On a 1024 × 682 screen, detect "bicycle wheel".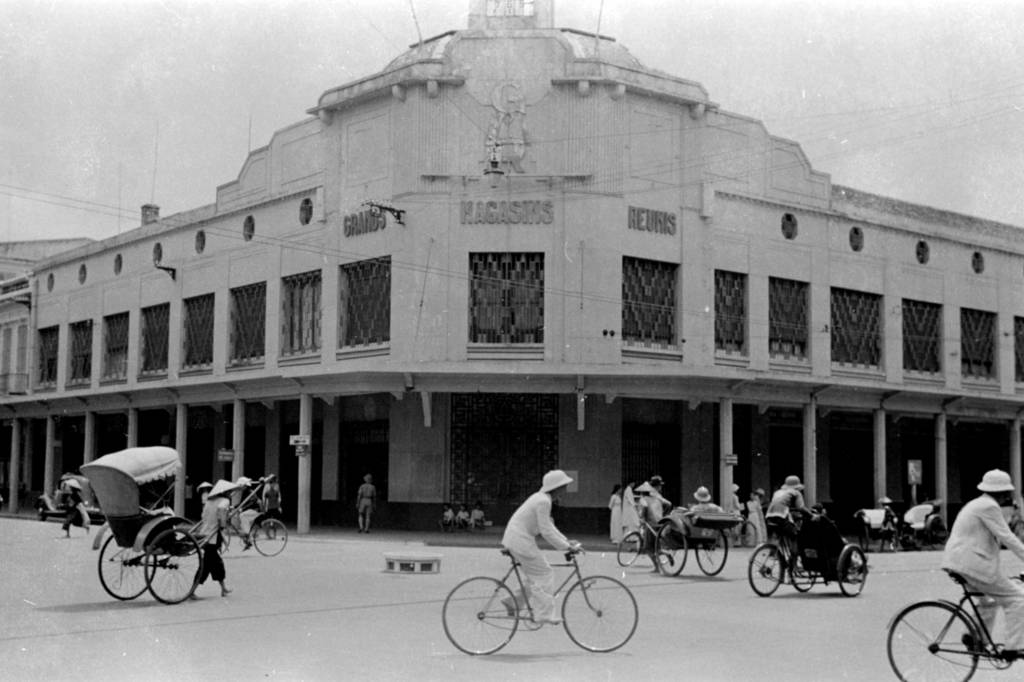
200, 526, 232, 554.
